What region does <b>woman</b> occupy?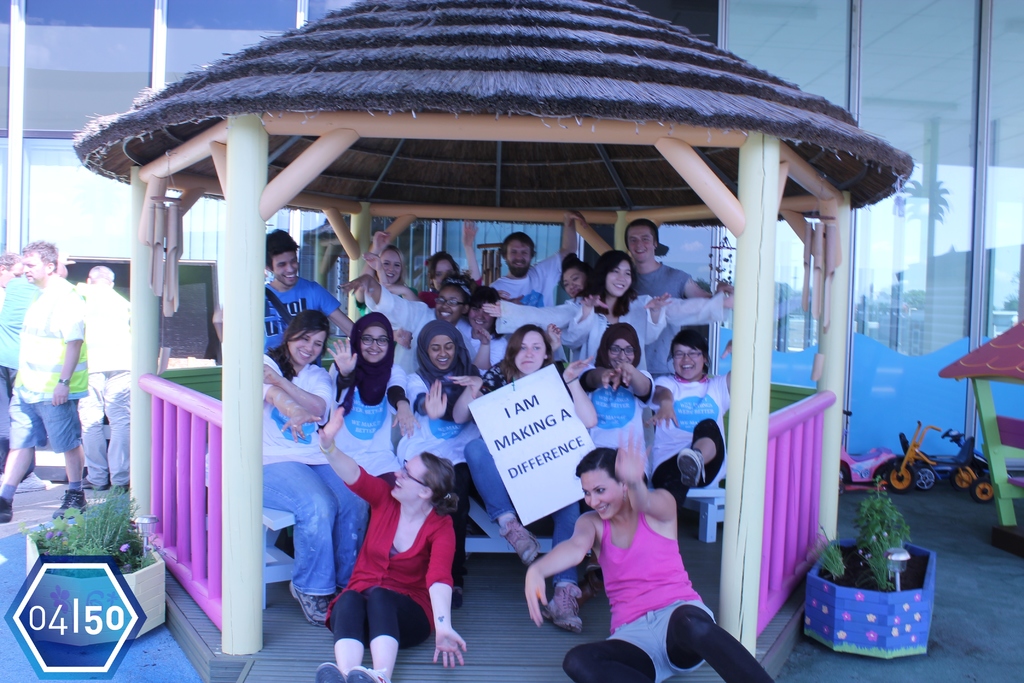
left=460, top=283, right=505, bottom=364.
